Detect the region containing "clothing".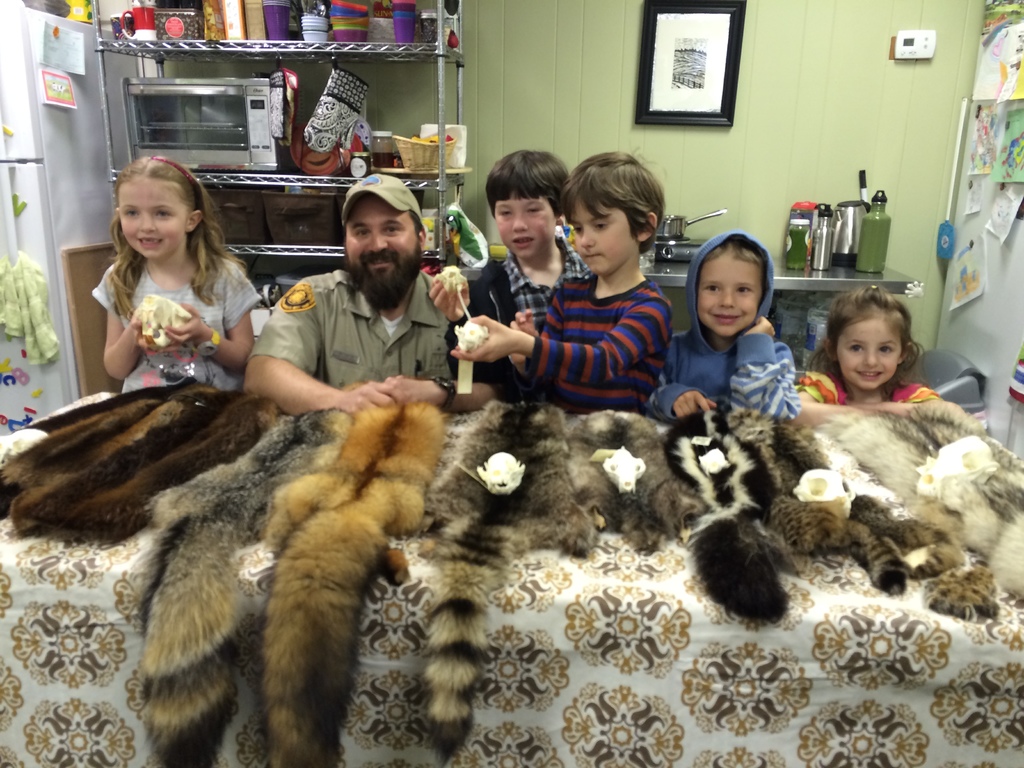
[left=449, top=252, right=614, bottom=401].
